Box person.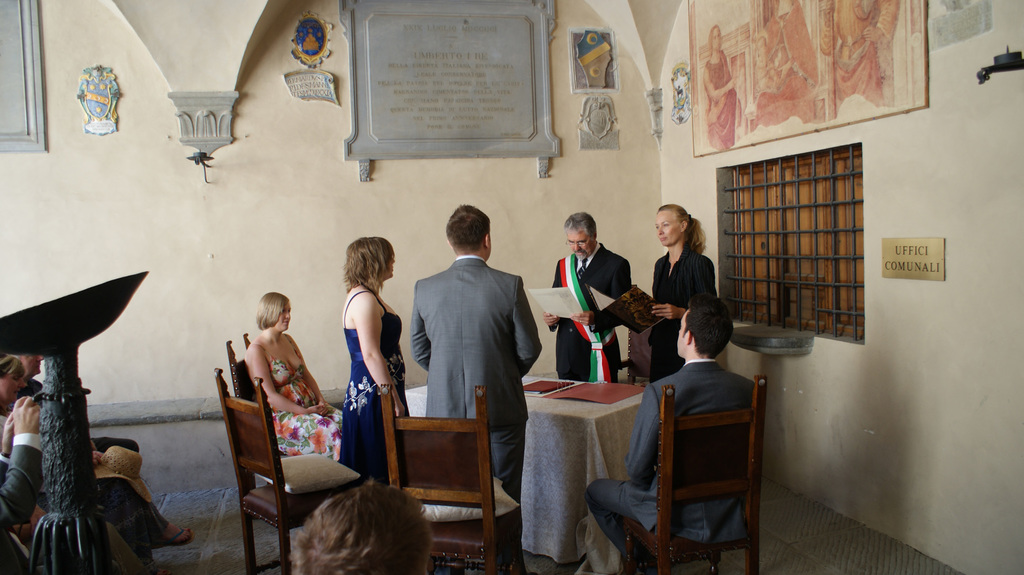
x1=828, y1=0, x2=902, y2=106.
